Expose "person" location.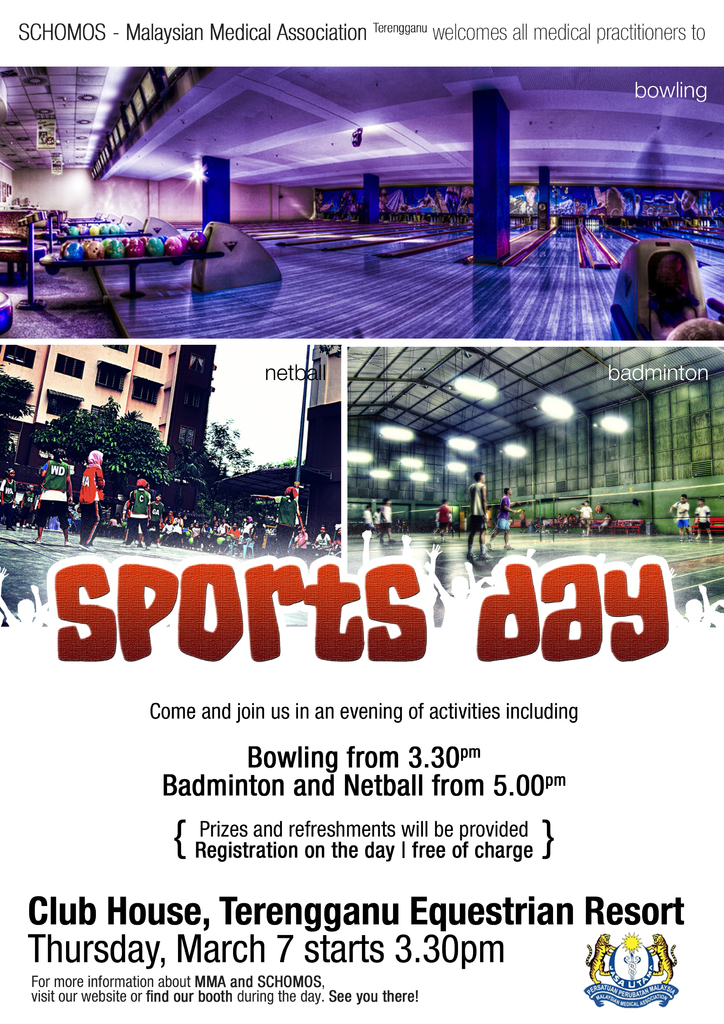
Exposed at box=[0, 465, 20, 531].
